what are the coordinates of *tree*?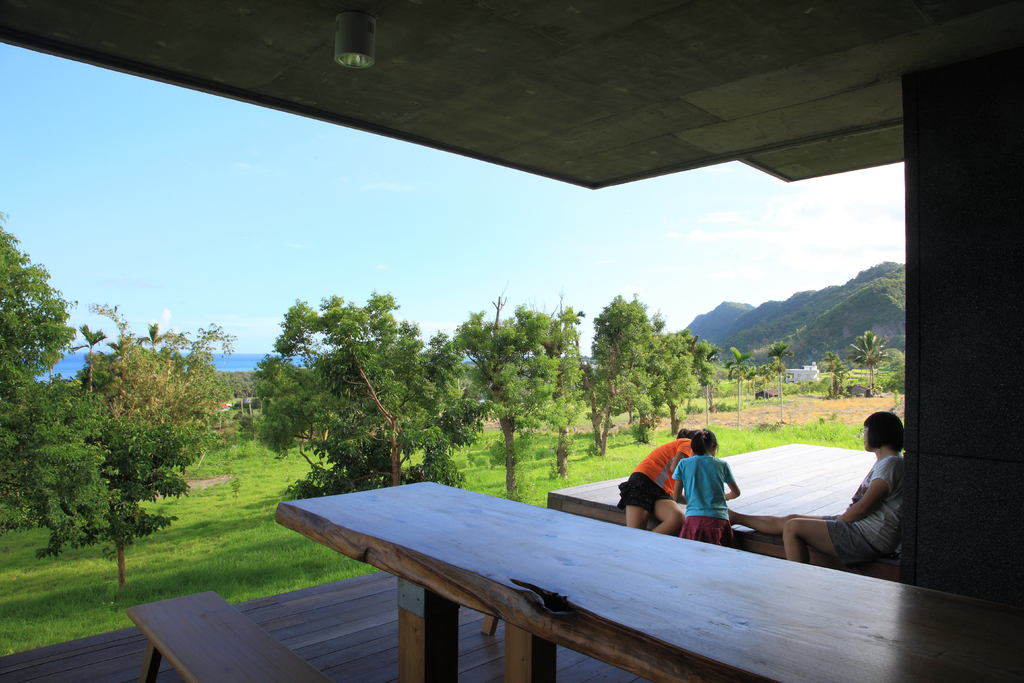
left=440, top=297, right=587, bottom=506.
